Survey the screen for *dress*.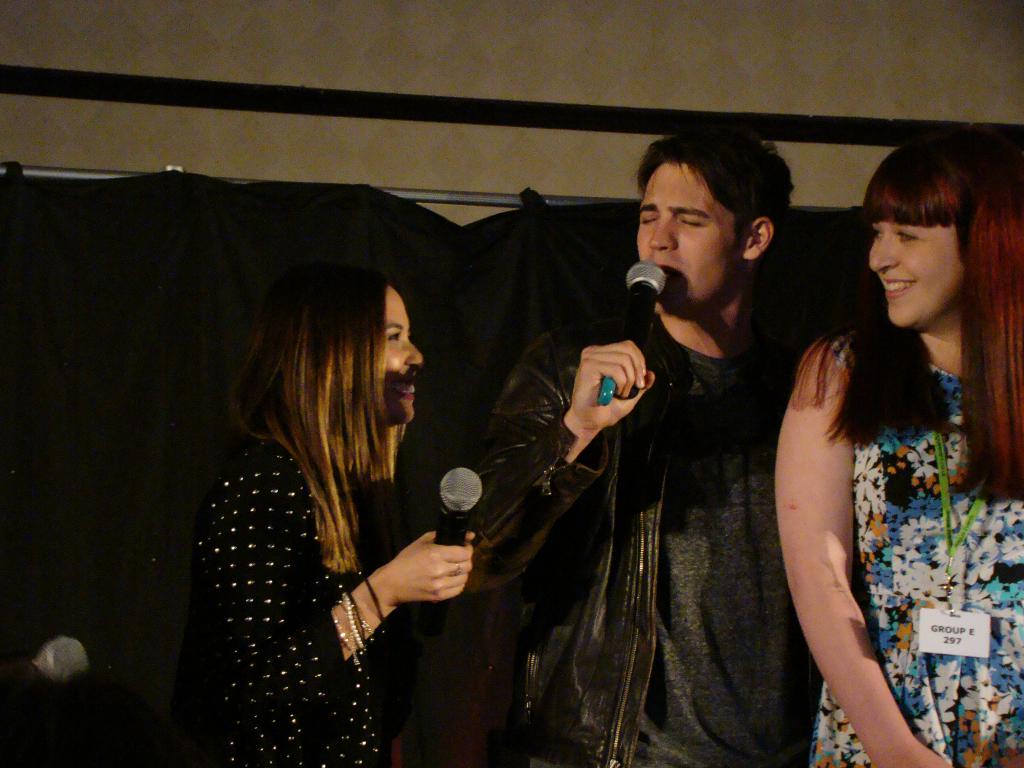
Survey found: [806,342,1023,767].
